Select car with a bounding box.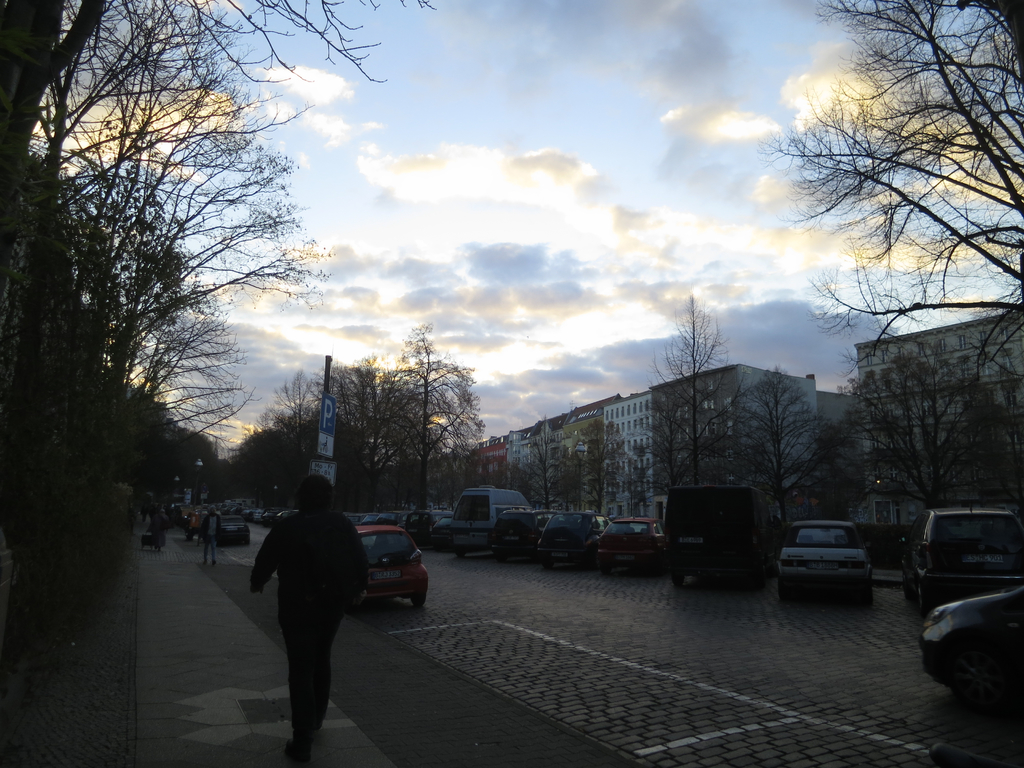
box(218, 511, 248, 548).
